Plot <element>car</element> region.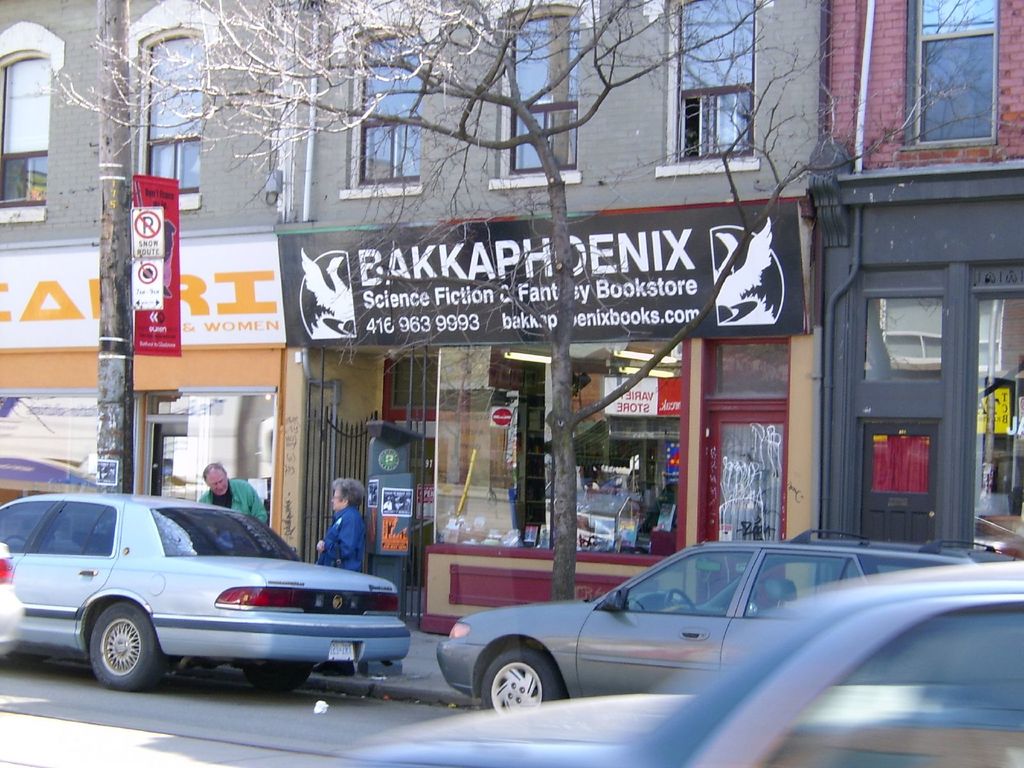
Plotted at {"left": 0, "top": 493, "right": 408, "bottom": 691}.
